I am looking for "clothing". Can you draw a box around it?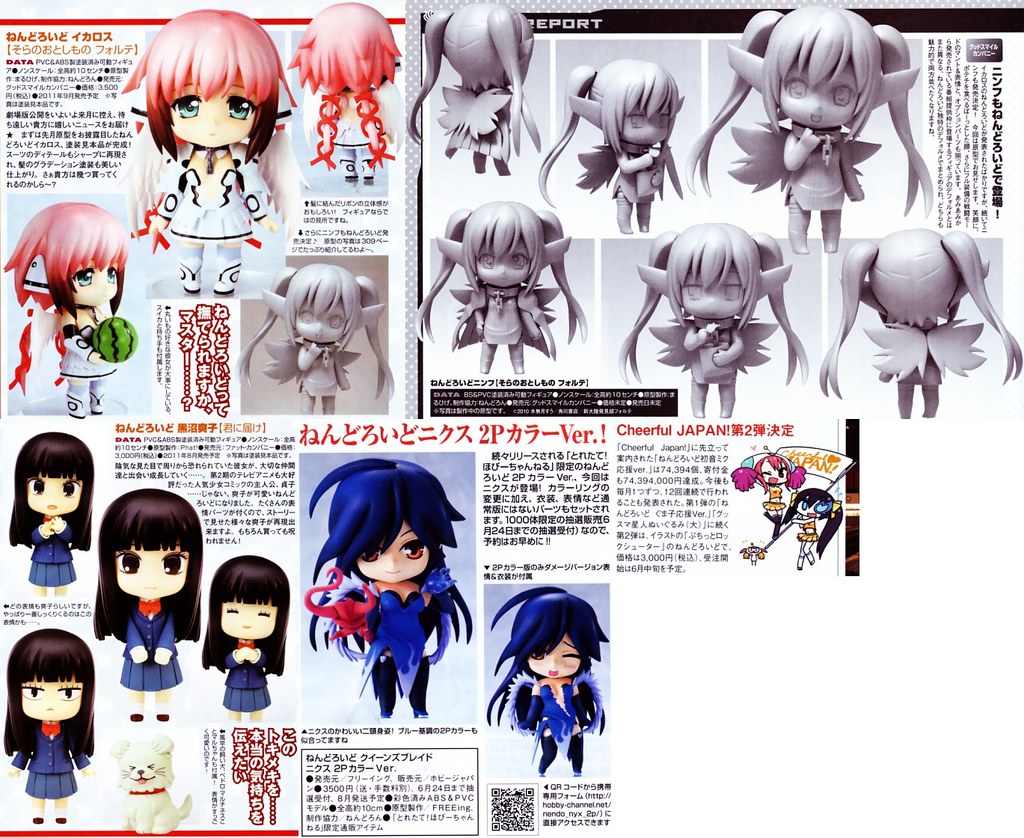
Sure, the bounding box is Rect(298, 345, 350, 388).
